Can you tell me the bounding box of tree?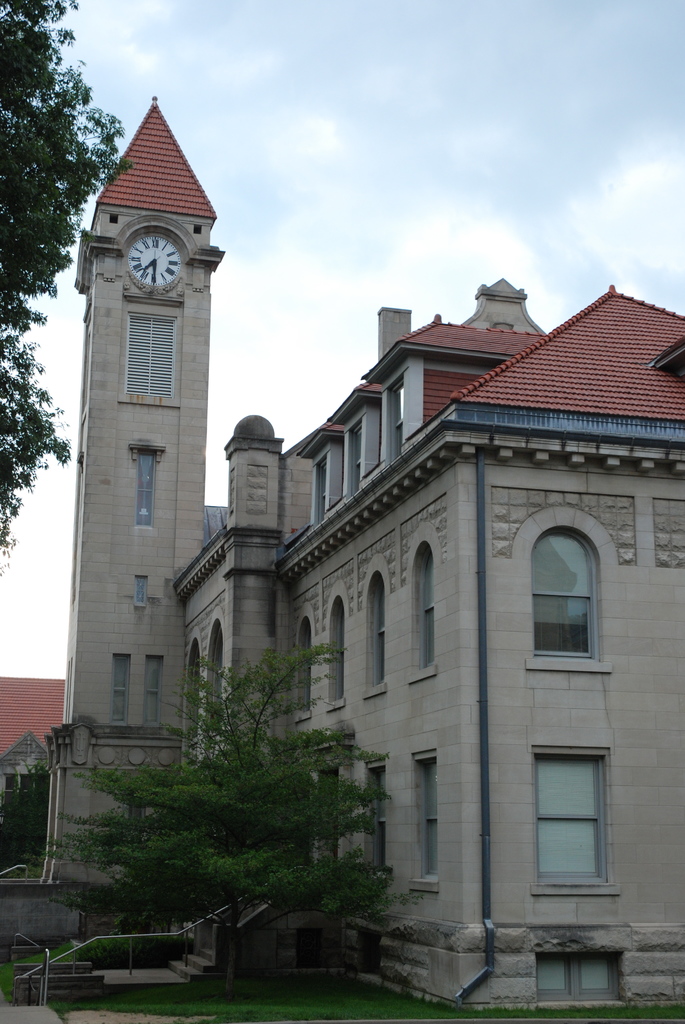
locate(1, 0, 143, 572).
